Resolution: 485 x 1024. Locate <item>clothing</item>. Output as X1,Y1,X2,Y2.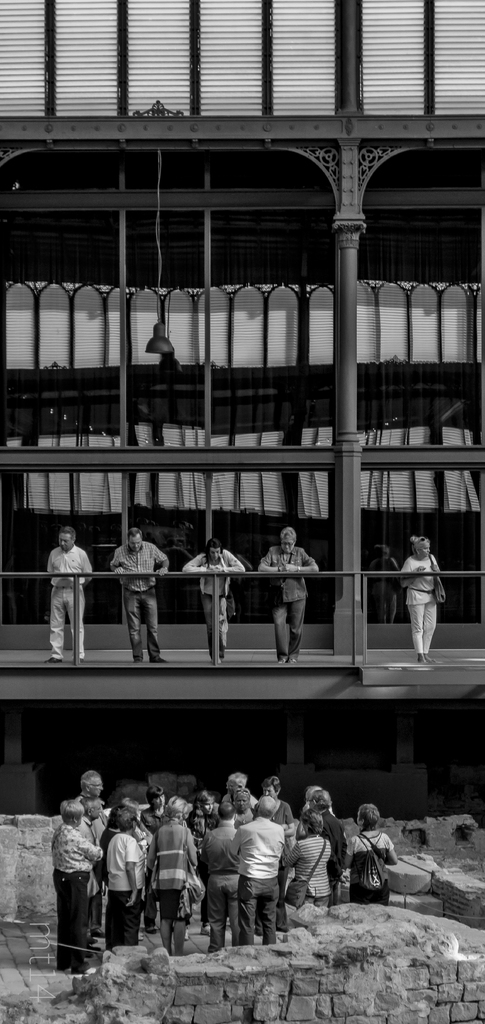
346,830,397,903.
